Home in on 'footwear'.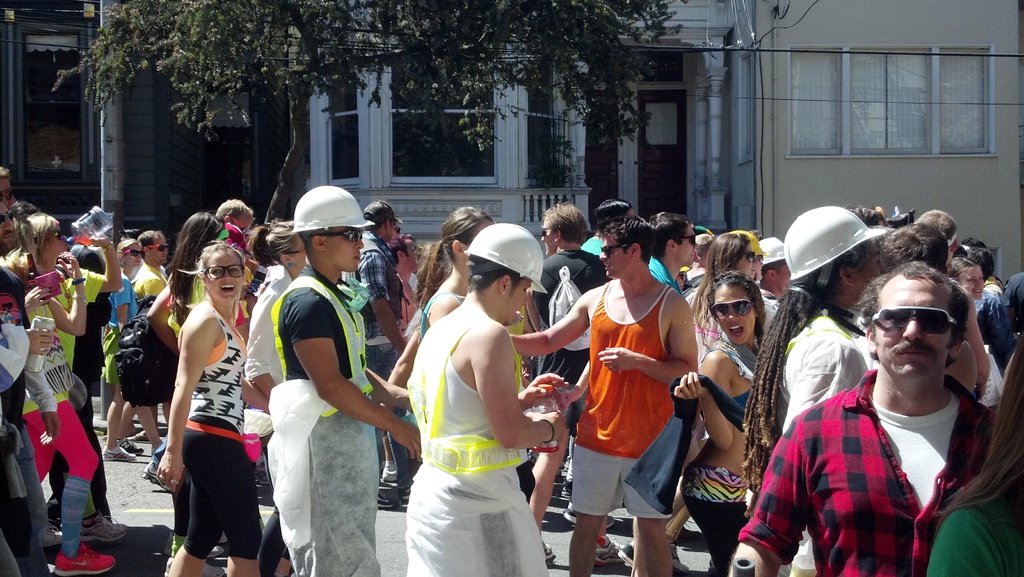
Homed in at l=251, t=464, r=271, b=485.
